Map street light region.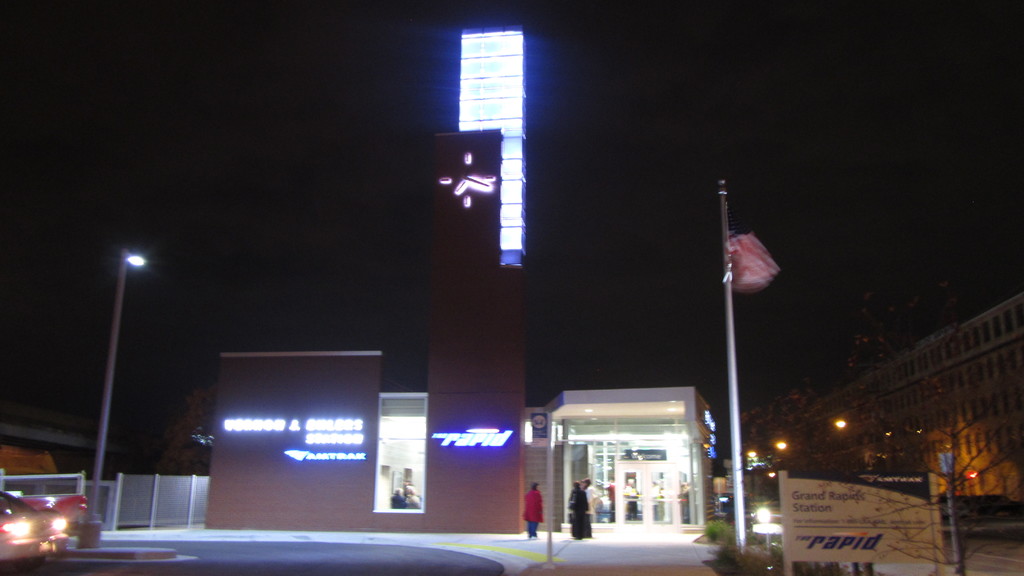
Mapped to <box>76,241,176,508</box>.
